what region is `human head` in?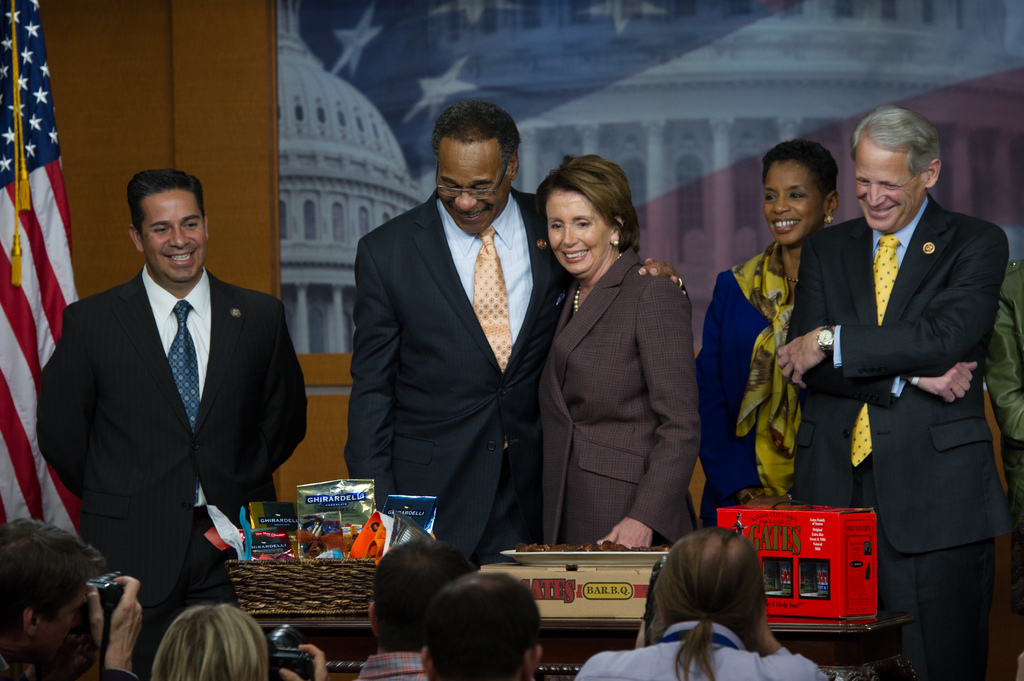
pyautogui.locateOnScreen(0, 515, 107, 669).
